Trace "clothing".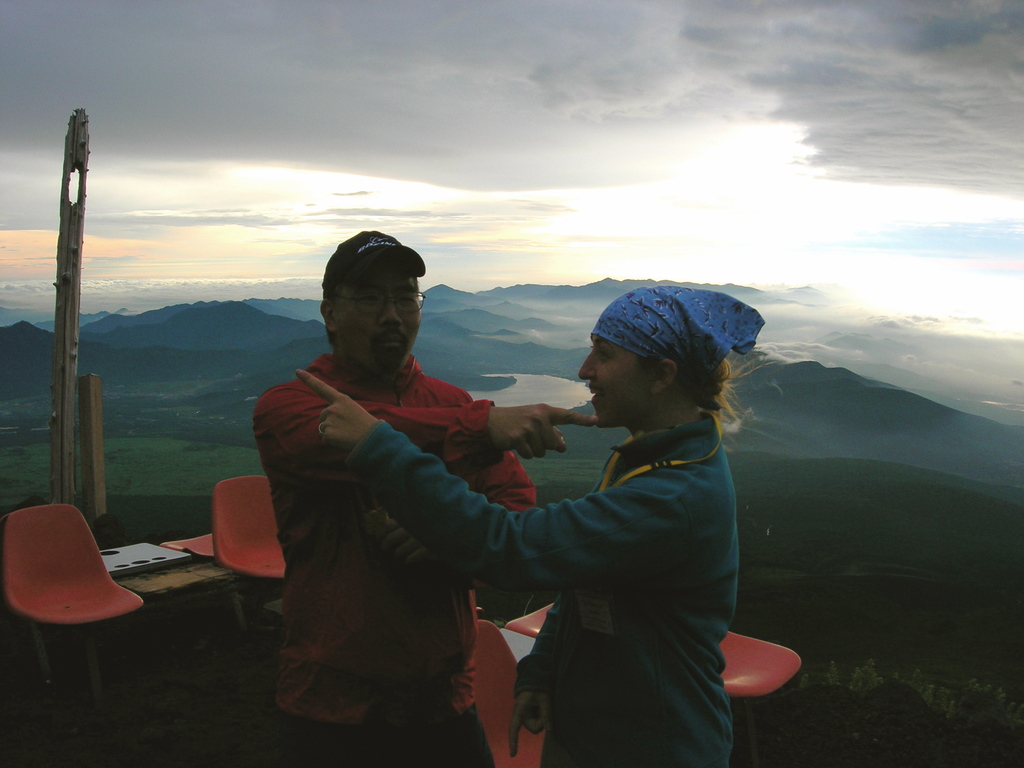
Traced to 344 415 738 767.
